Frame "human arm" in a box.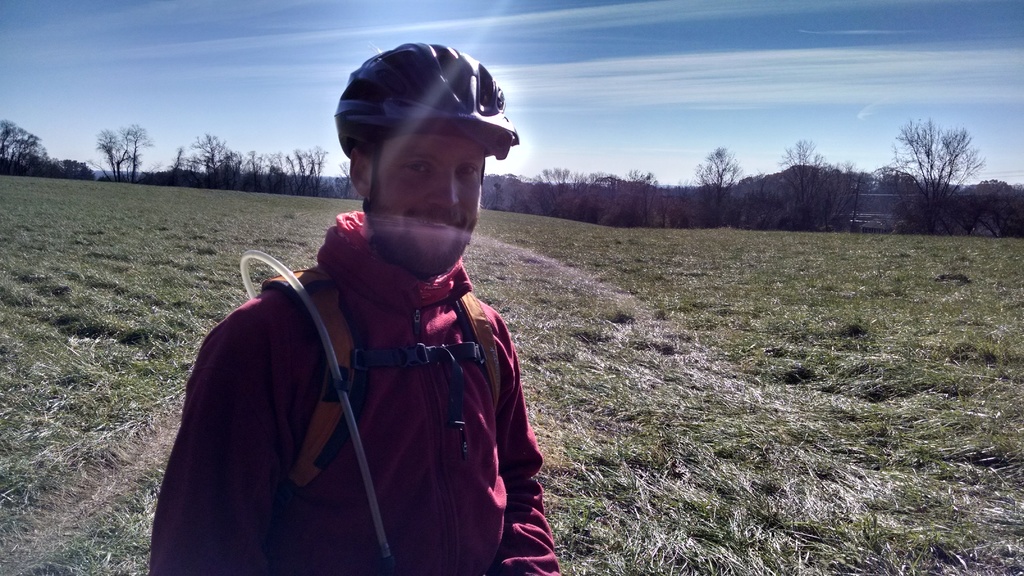
crop(142, 327, 265, 575).
